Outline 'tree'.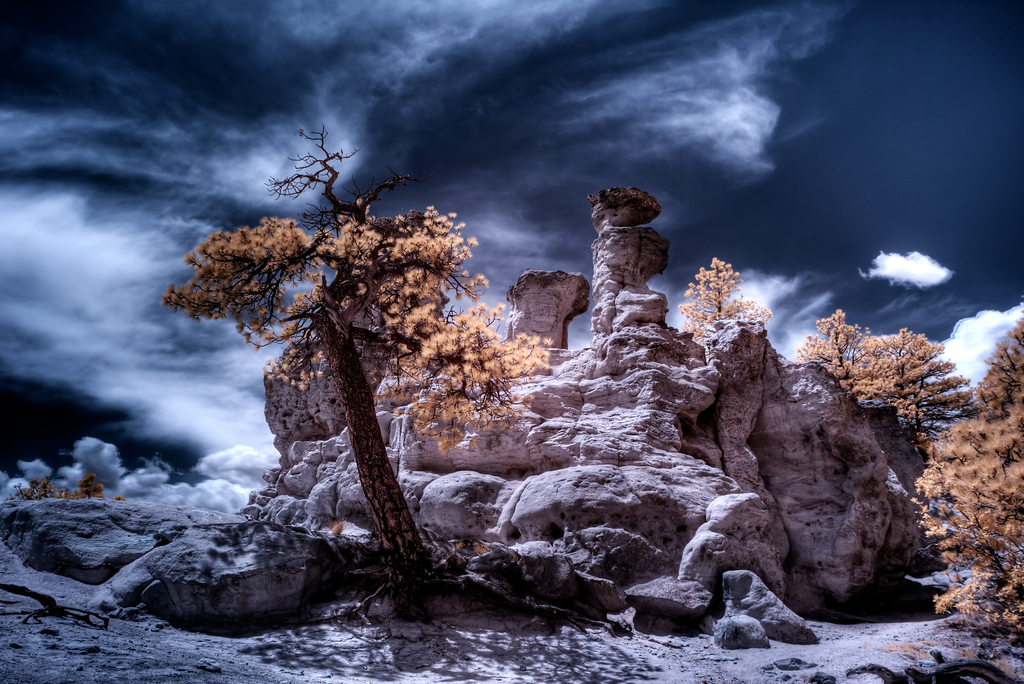
Outline: bbox=(848, 326, 979, 455).
